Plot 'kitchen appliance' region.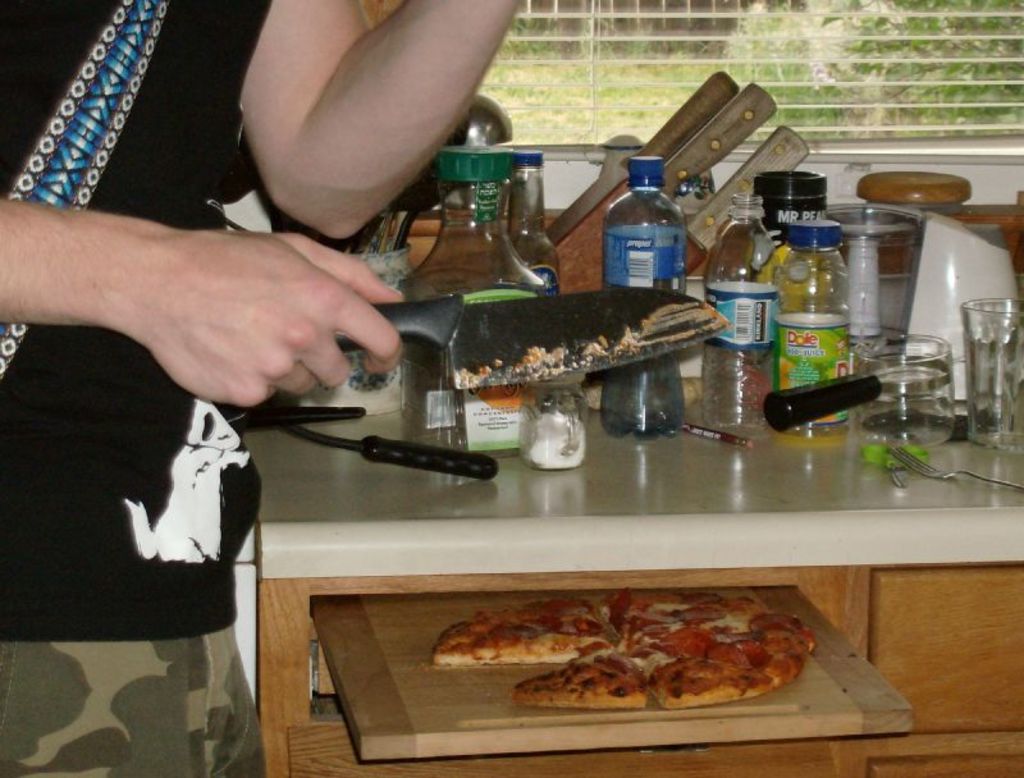
Plotted at 353,211,804,452.
